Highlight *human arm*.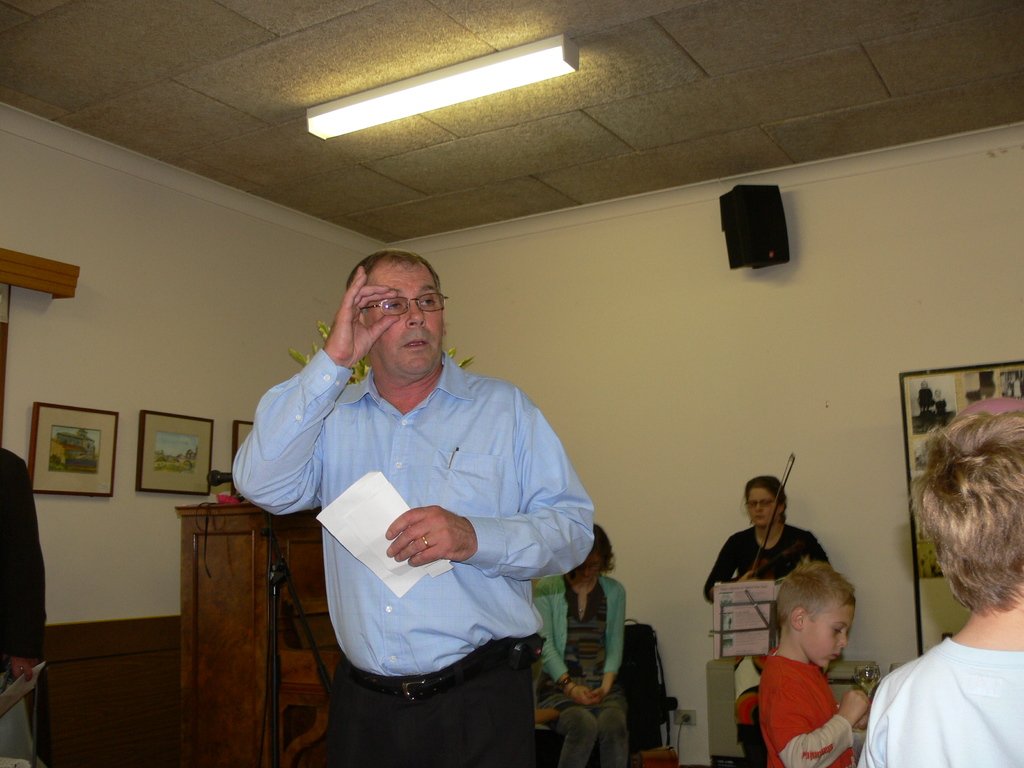
Highlighted region: rect(759, 675, 878, 767).
